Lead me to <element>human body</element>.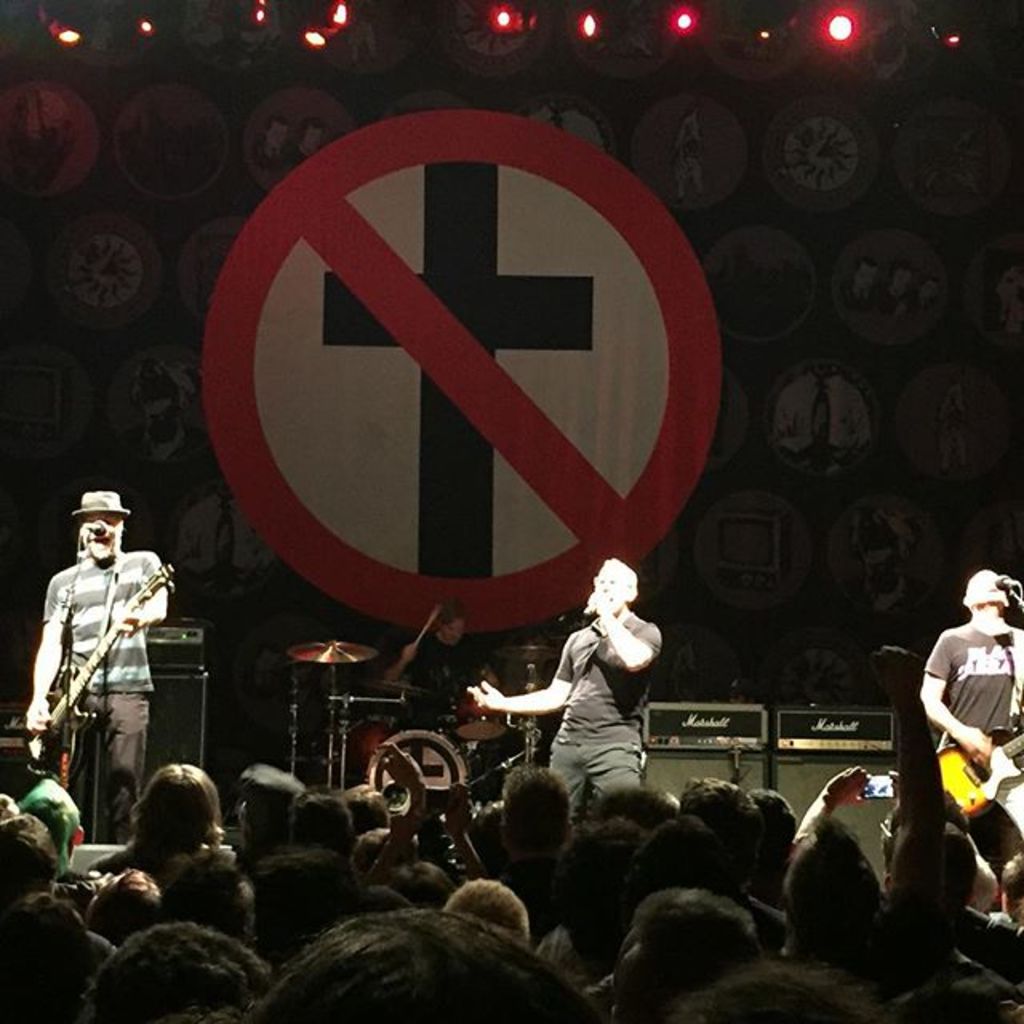
Lead to {"left": 37, "top": 494, "right": 179, "bottom": 842}.
